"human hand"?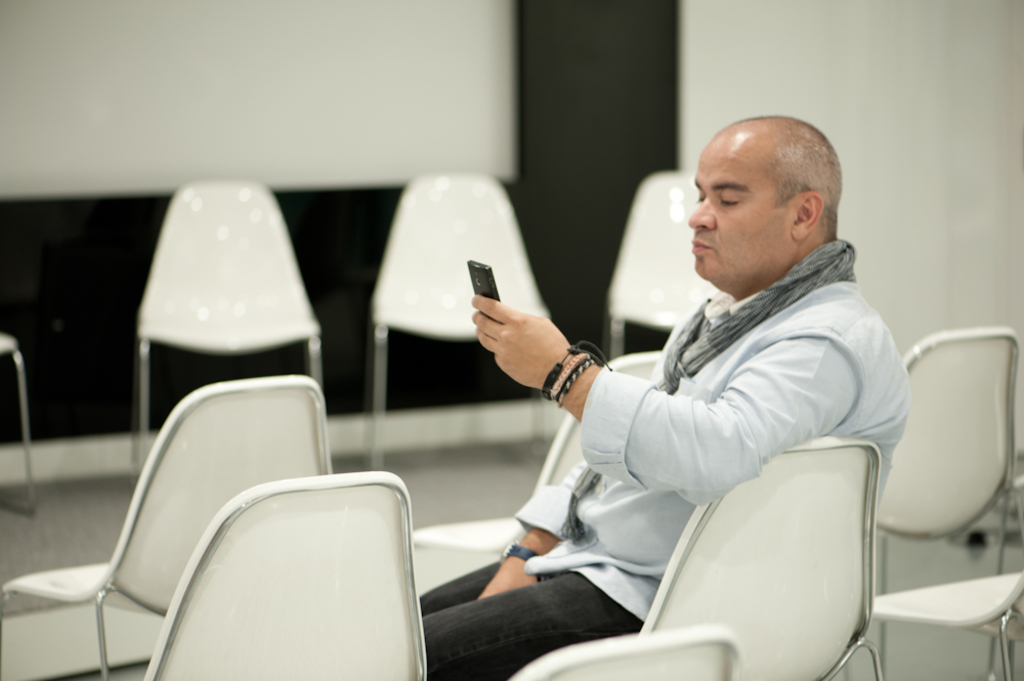
x1=469, y1=287, x2=587, y2=390
